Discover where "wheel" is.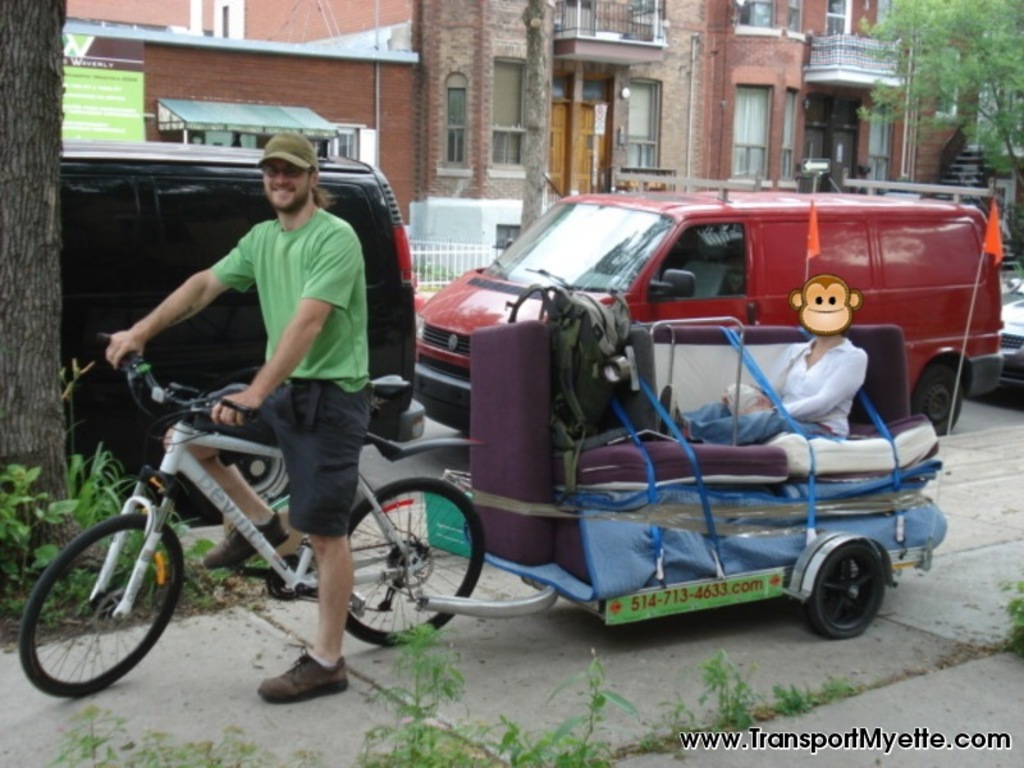
Discovered at crop(14, 513, 188, 698).
